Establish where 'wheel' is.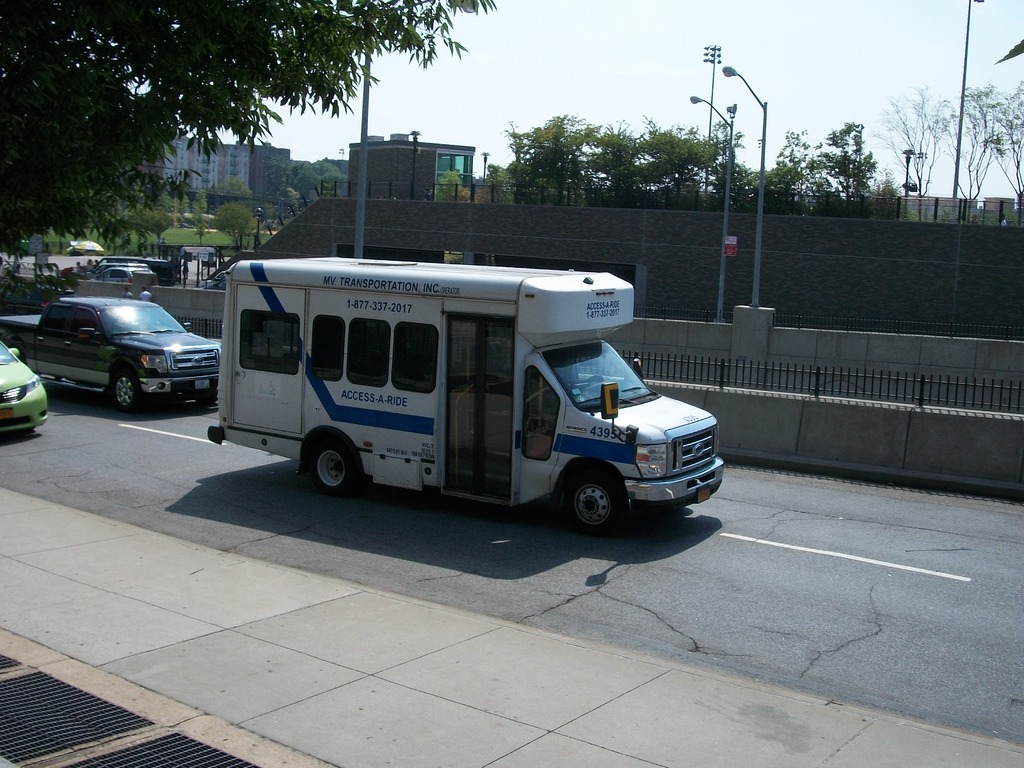
Established at (311,439,353,495).
